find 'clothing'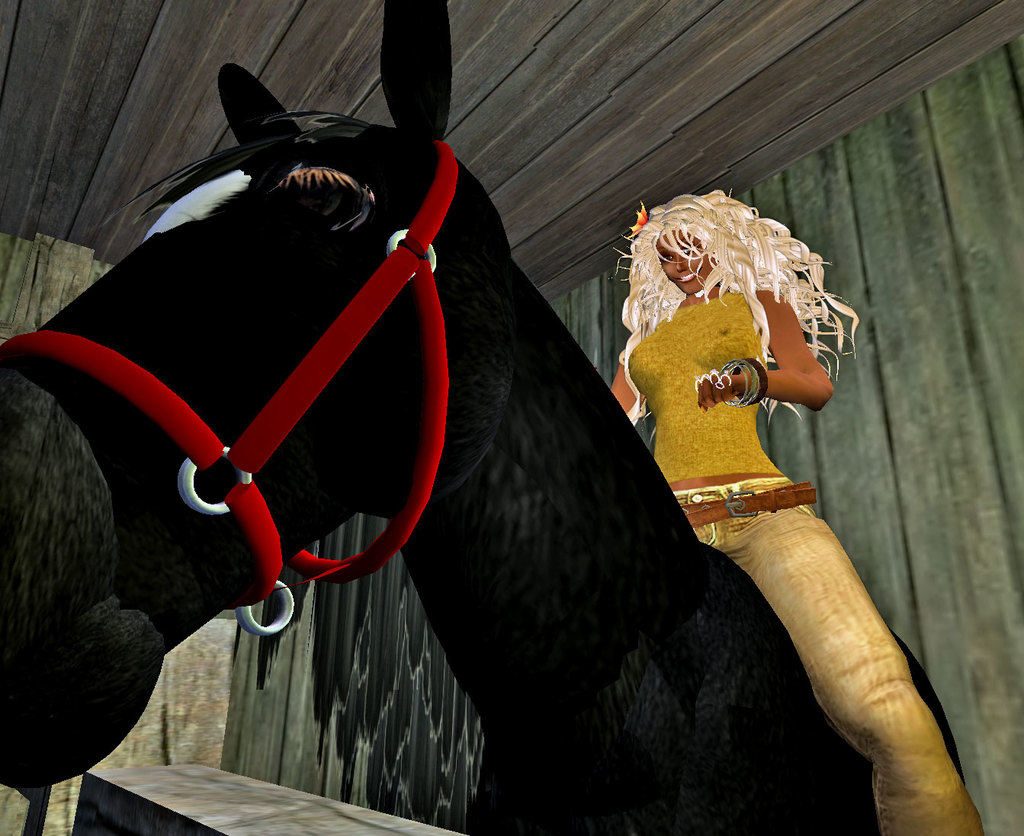
628:292:979:835
